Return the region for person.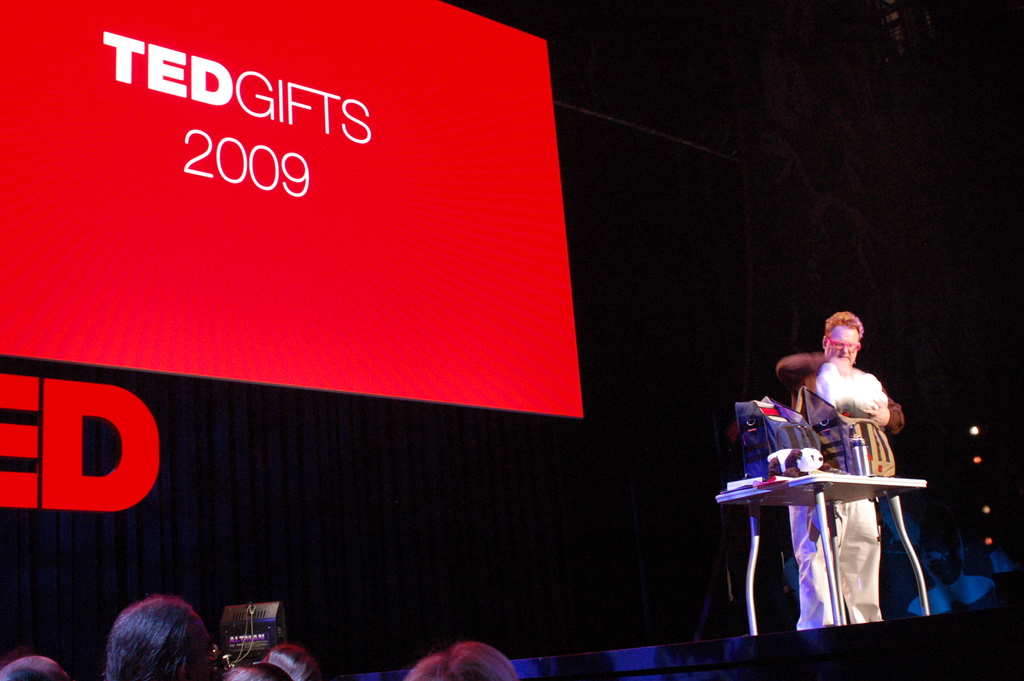
l=752, t=325, r=918, b=603.
